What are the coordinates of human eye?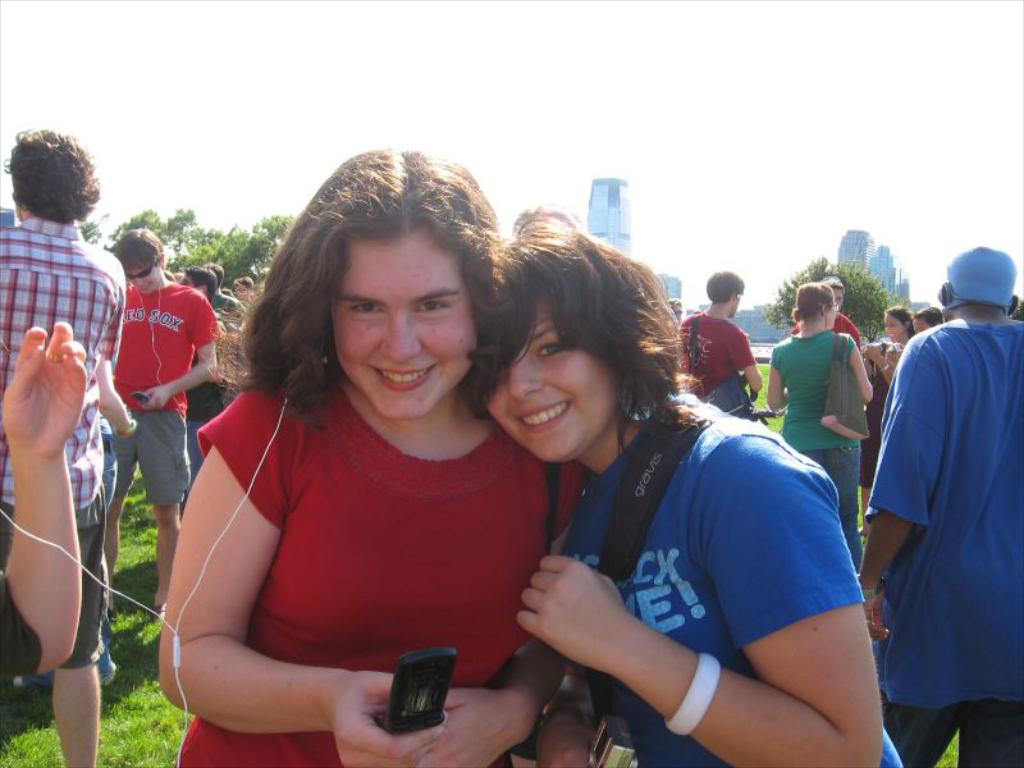
534/334/573/358.
